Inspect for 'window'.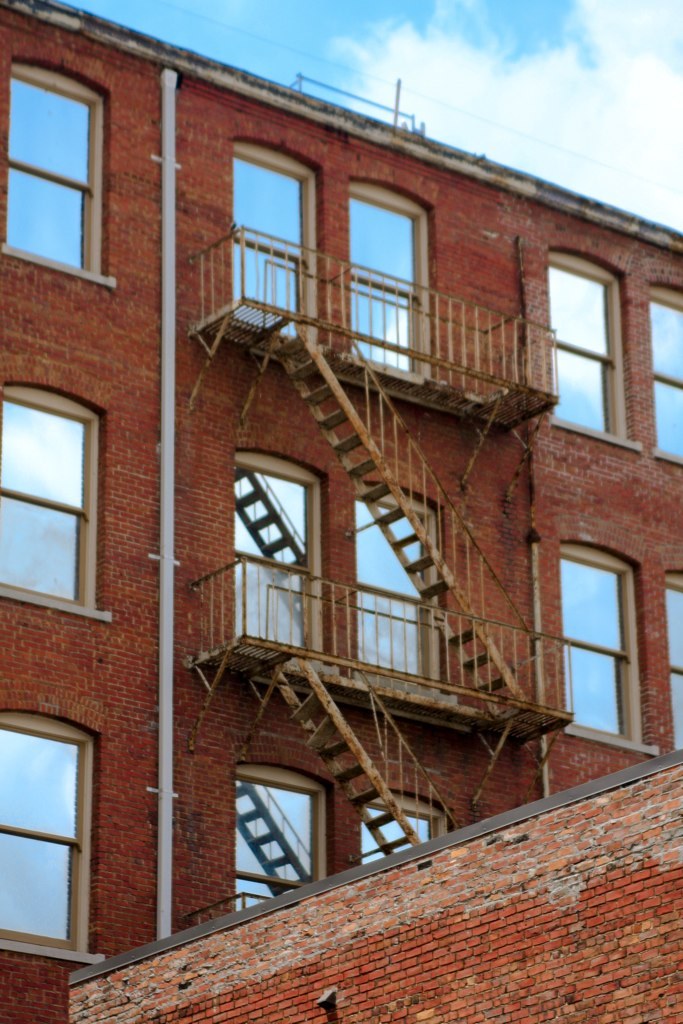
Inspection: 229:142:314:350.
